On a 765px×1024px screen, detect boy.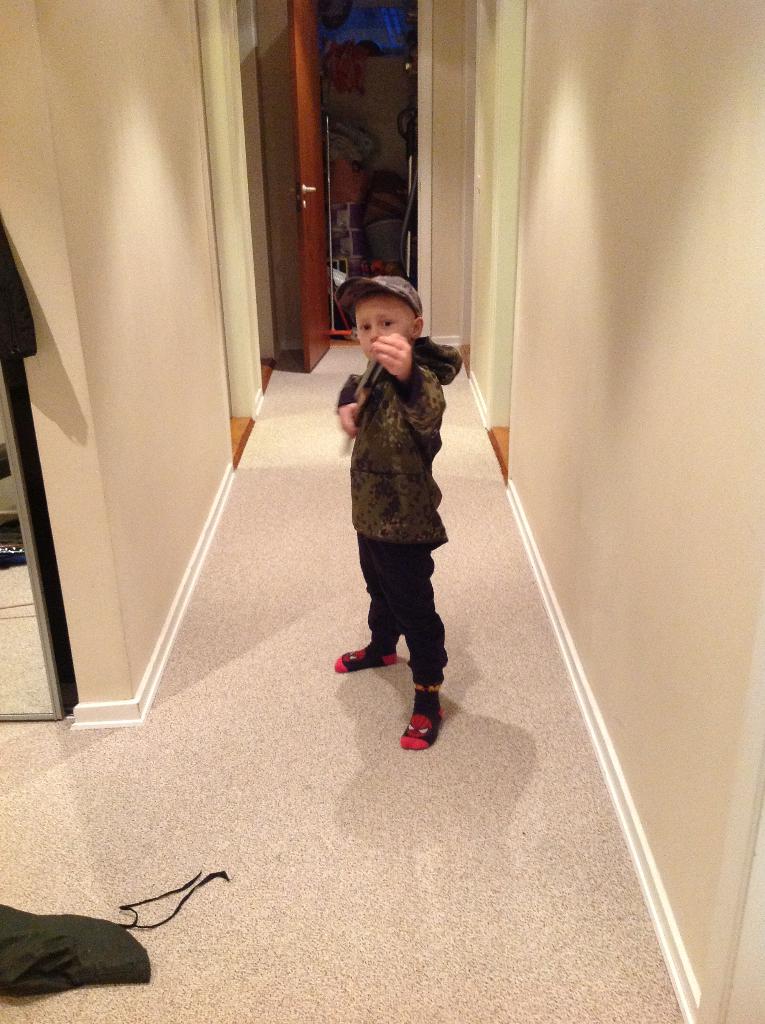
[x1=323, y1=270, x2=479, y2=743].
